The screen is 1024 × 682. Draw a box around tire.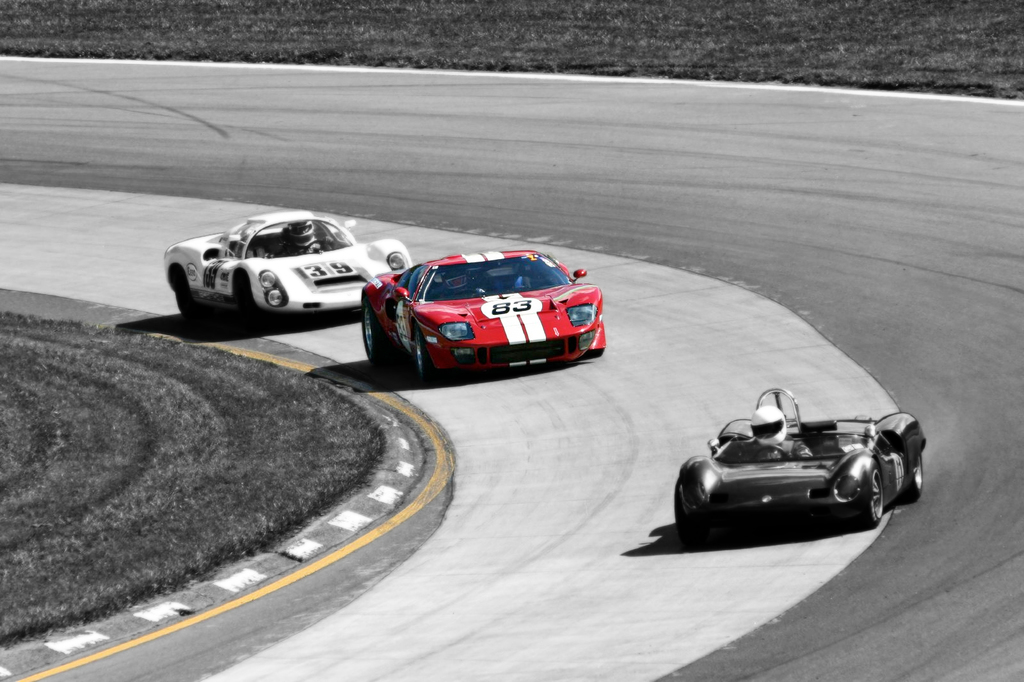
[676,484,700,541].
